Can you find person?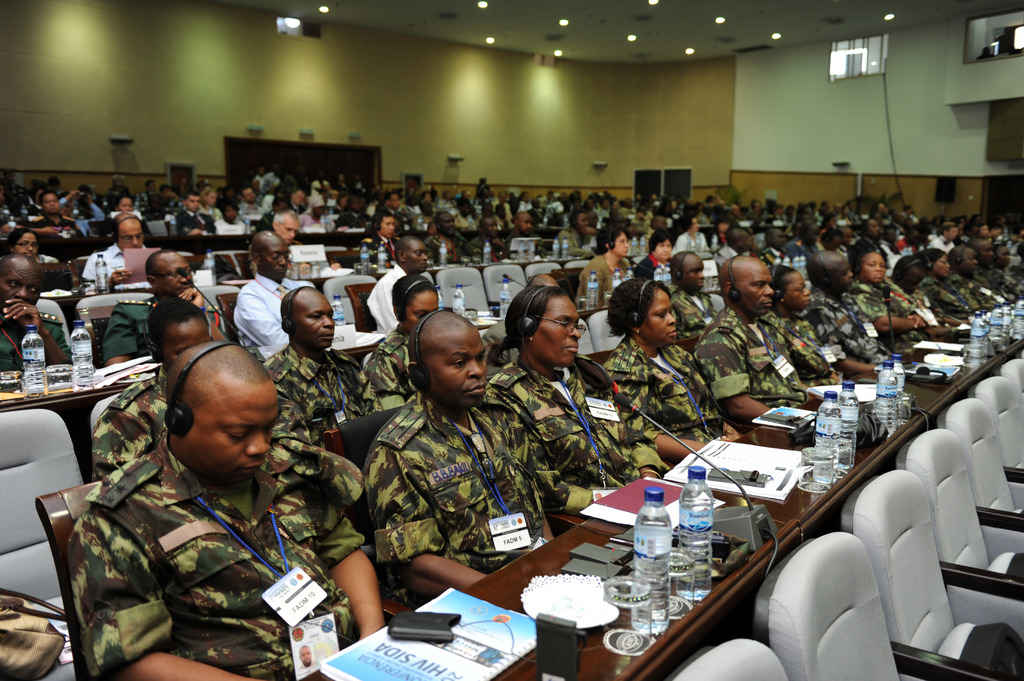
Yes, bounding box: detection(0, 220, 61, 273).
